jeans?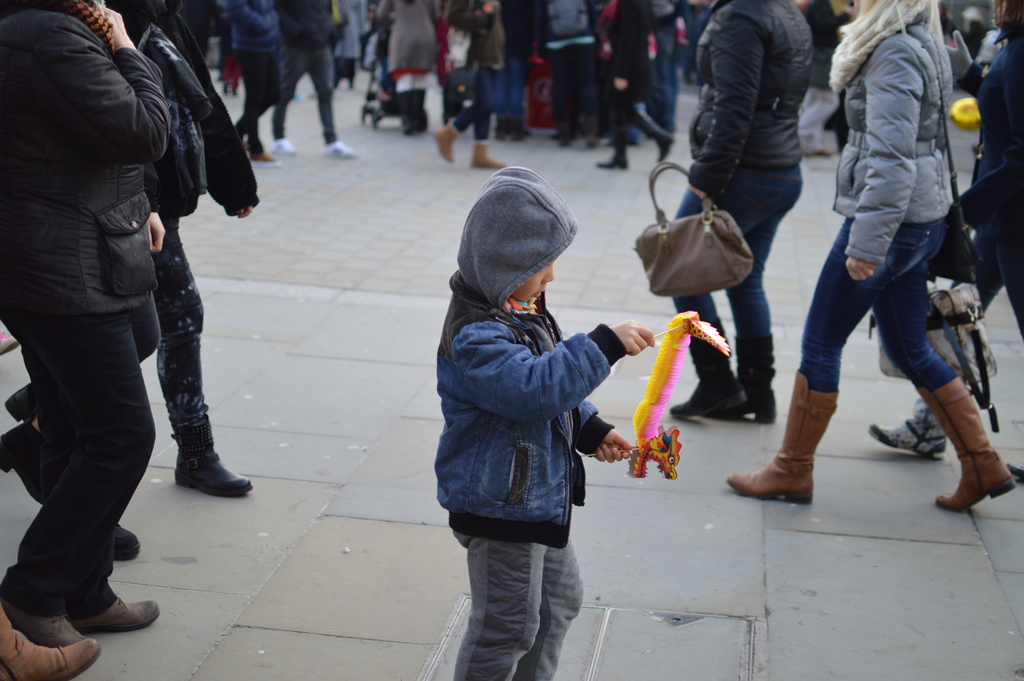
x1=957, y1=224, x2=1023, y2=340
